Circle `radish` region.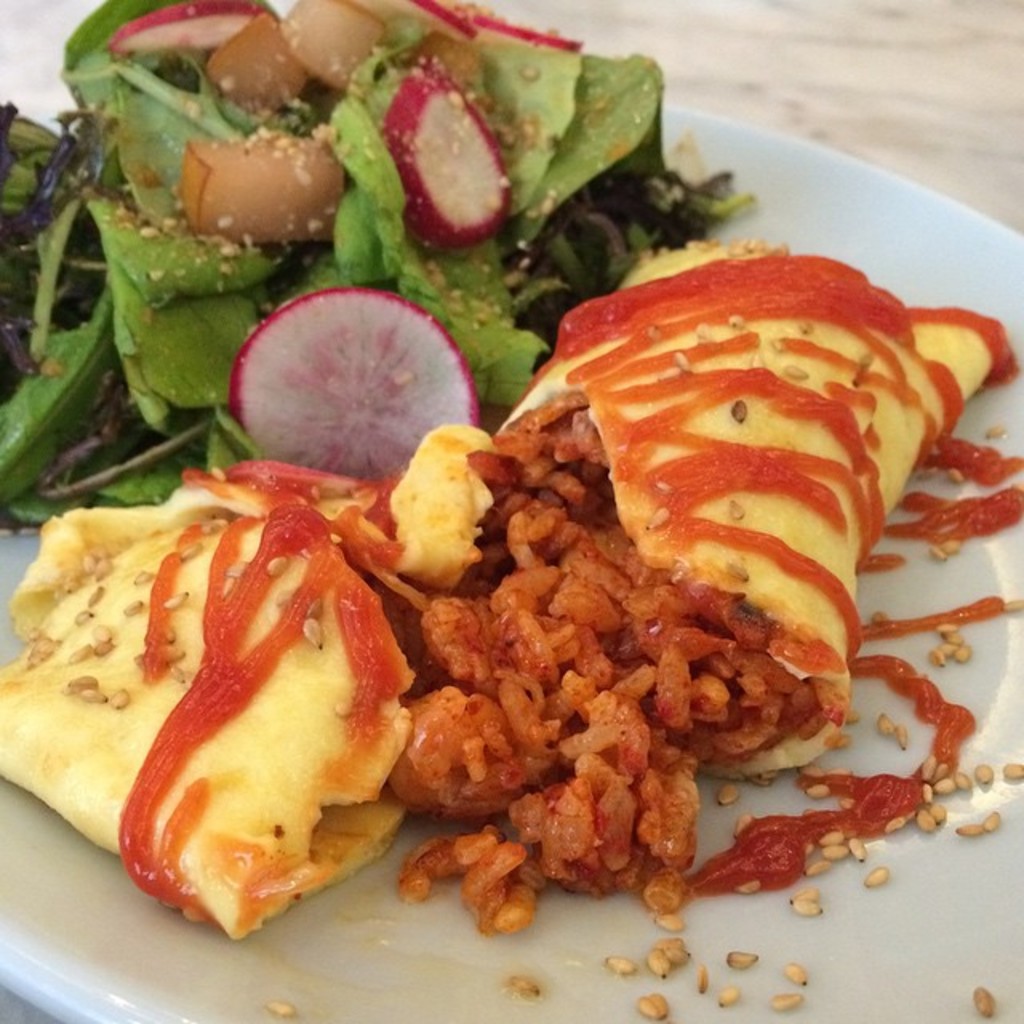
Region: (379, 56, 522, 250).
